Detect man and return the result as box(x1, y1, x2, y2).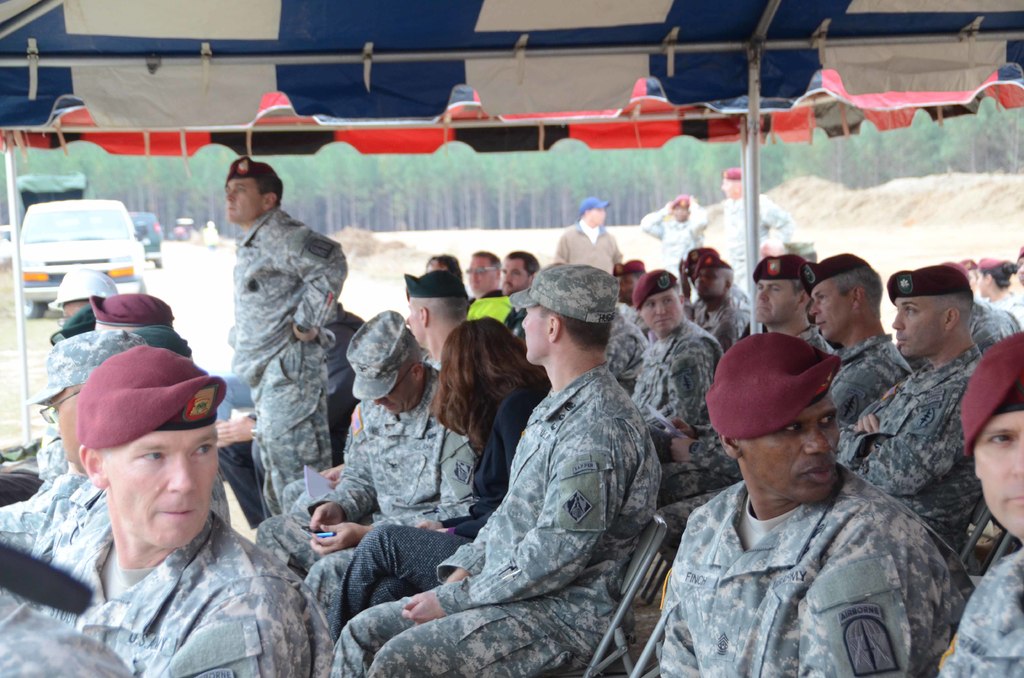
box(836, 264, 986, 546).
